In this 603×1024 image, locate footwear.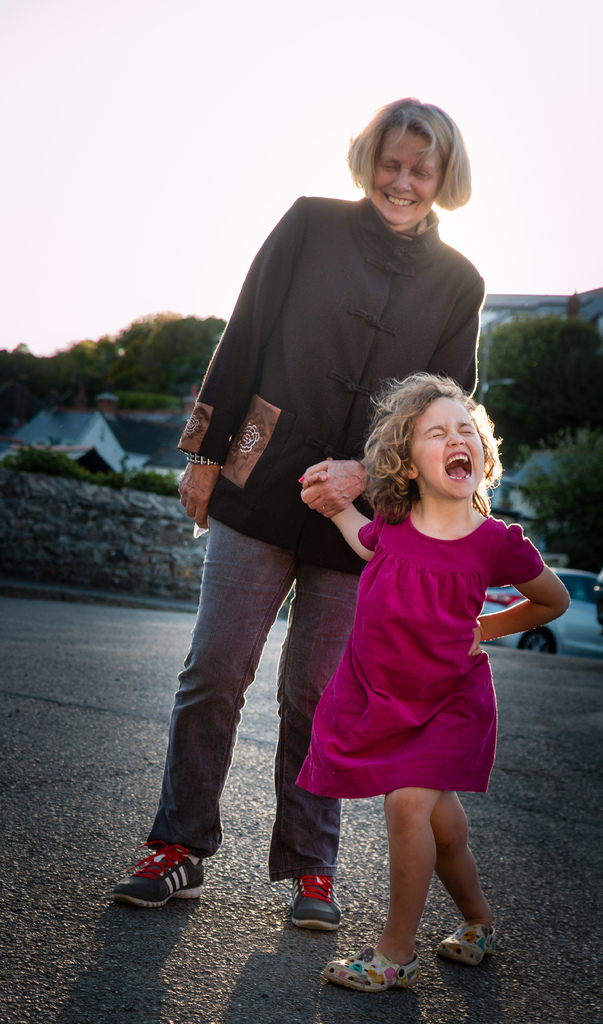
Bounding box: detection(284, 872, 351, 929).
